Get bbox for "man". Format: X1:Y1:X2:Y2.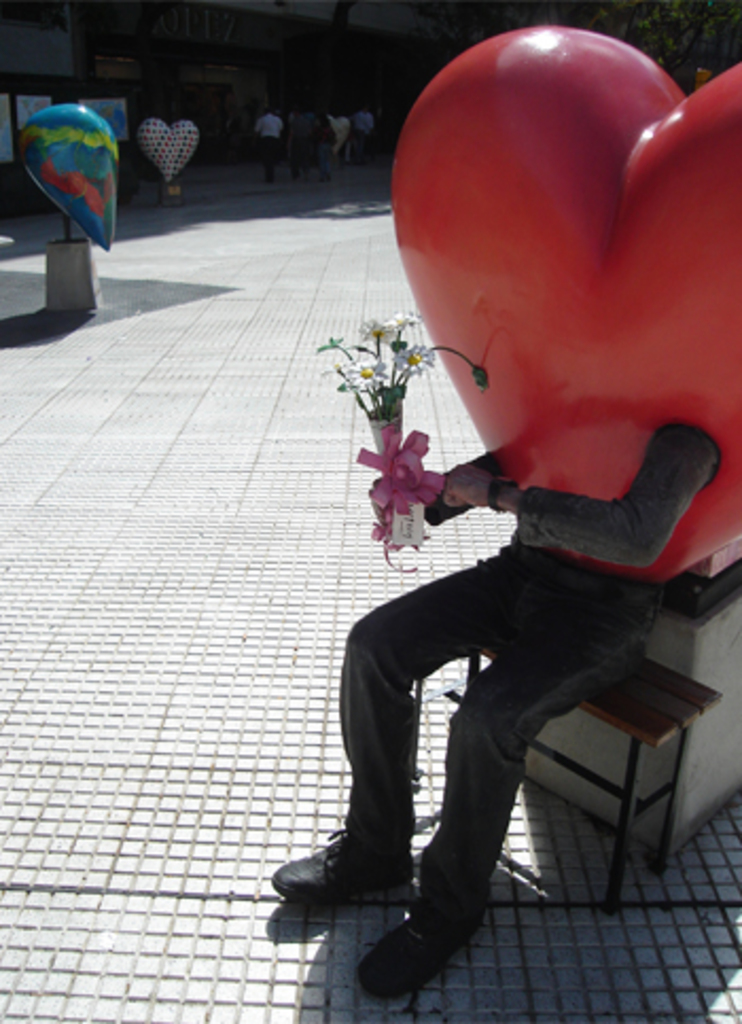
261:411:727:1003.
